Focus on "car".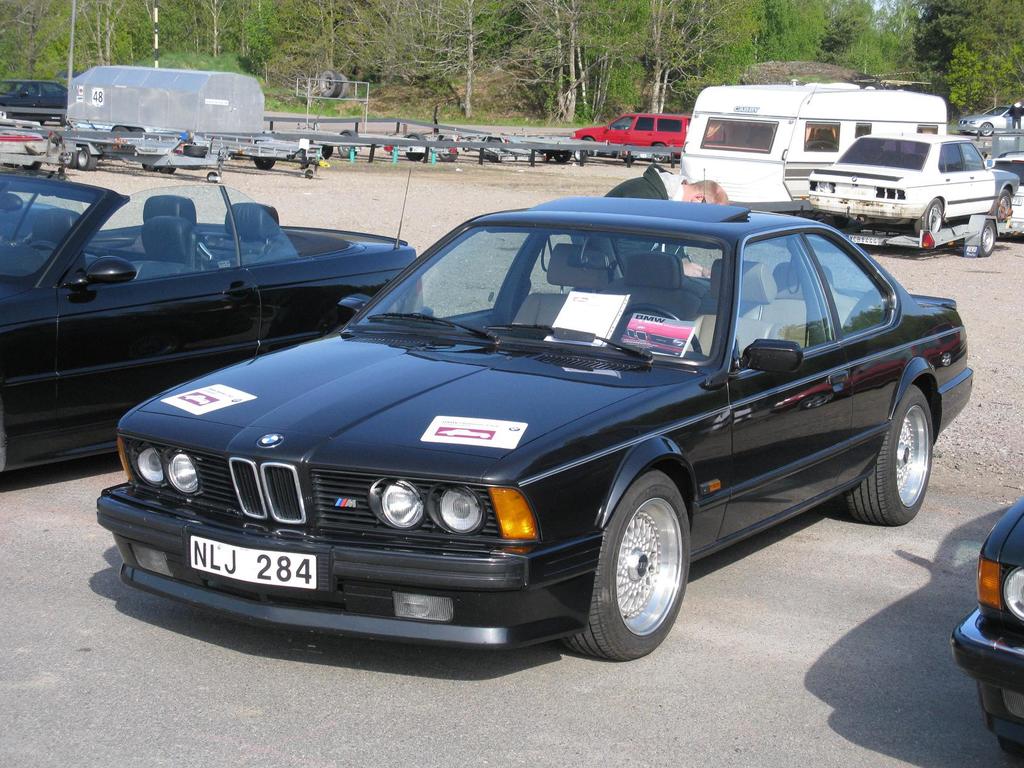
Focused at l=961, t=106, r=1023, b=135.
